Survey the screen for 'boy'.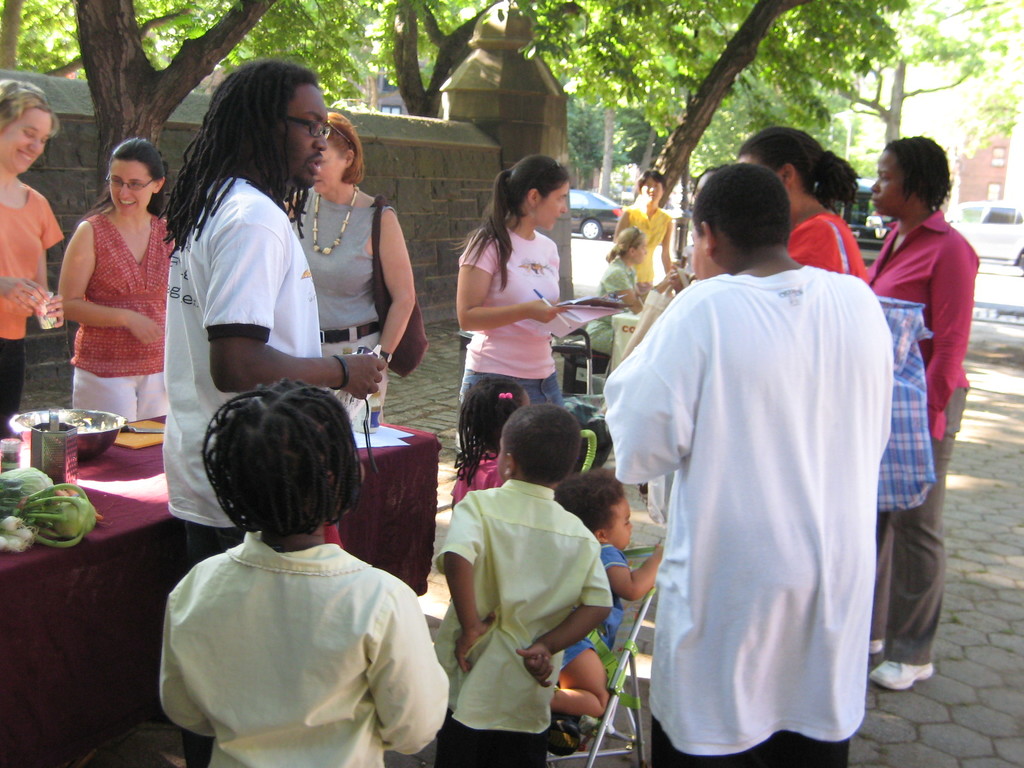
Survey found: left=547, top=471, right=665, bottom=754.
